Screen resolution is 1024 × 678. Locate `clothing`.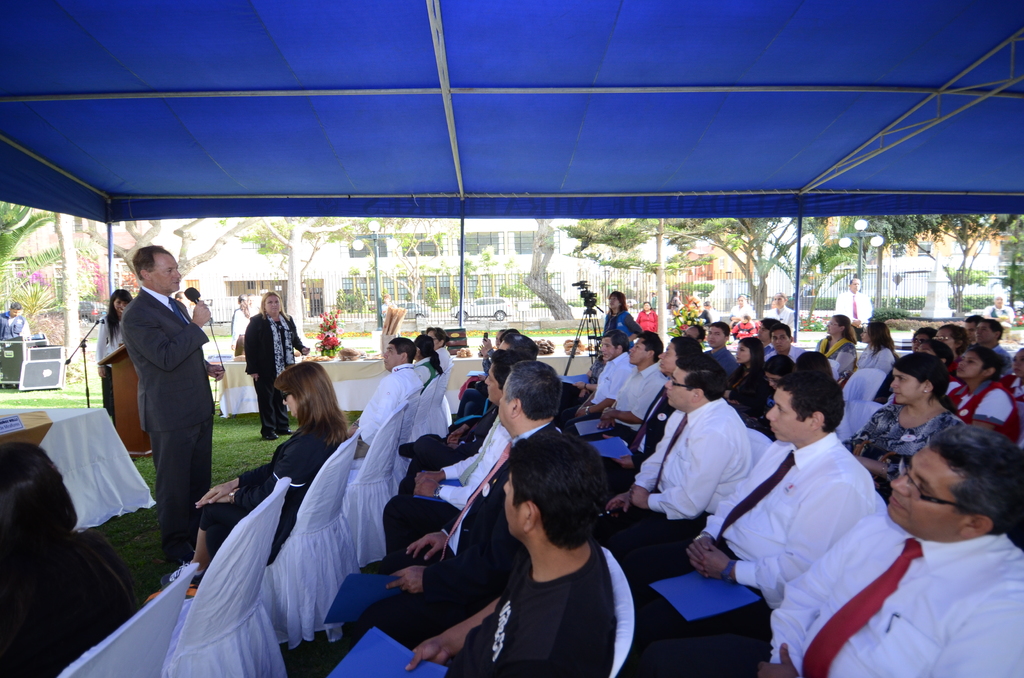
x1=433, y1=344, x2=452, y2=372.
